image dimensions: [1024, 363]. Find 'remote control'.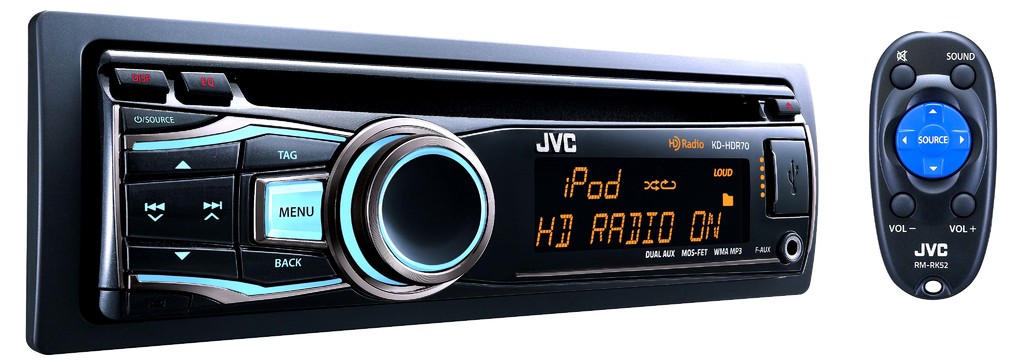
865 27 1002 307.
